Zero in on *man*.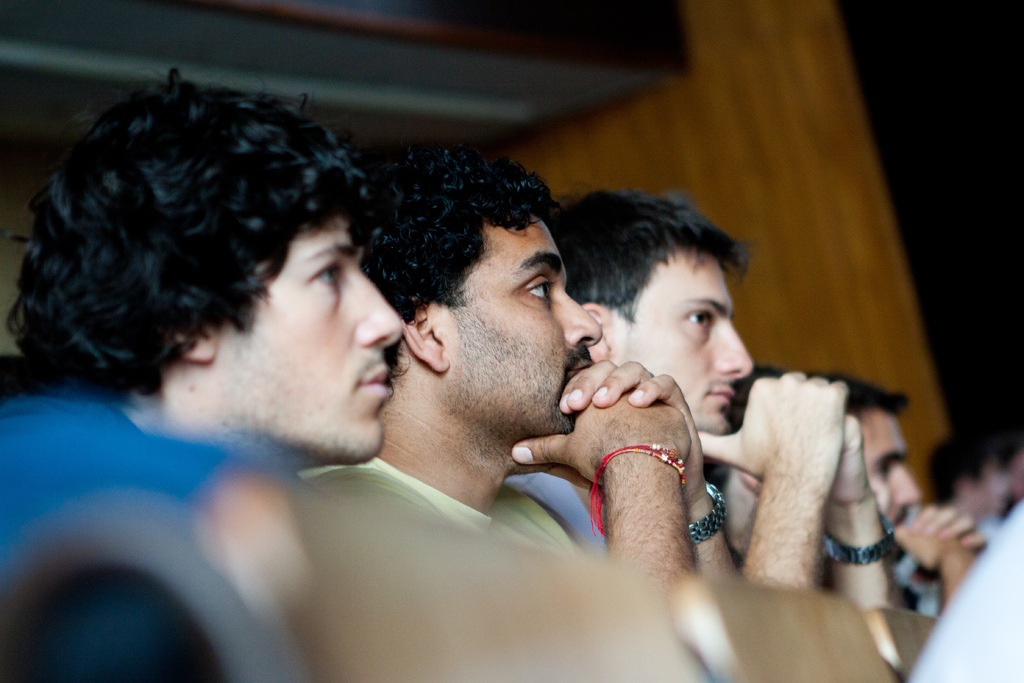
Zeroed in: [913,367,1023,682].
